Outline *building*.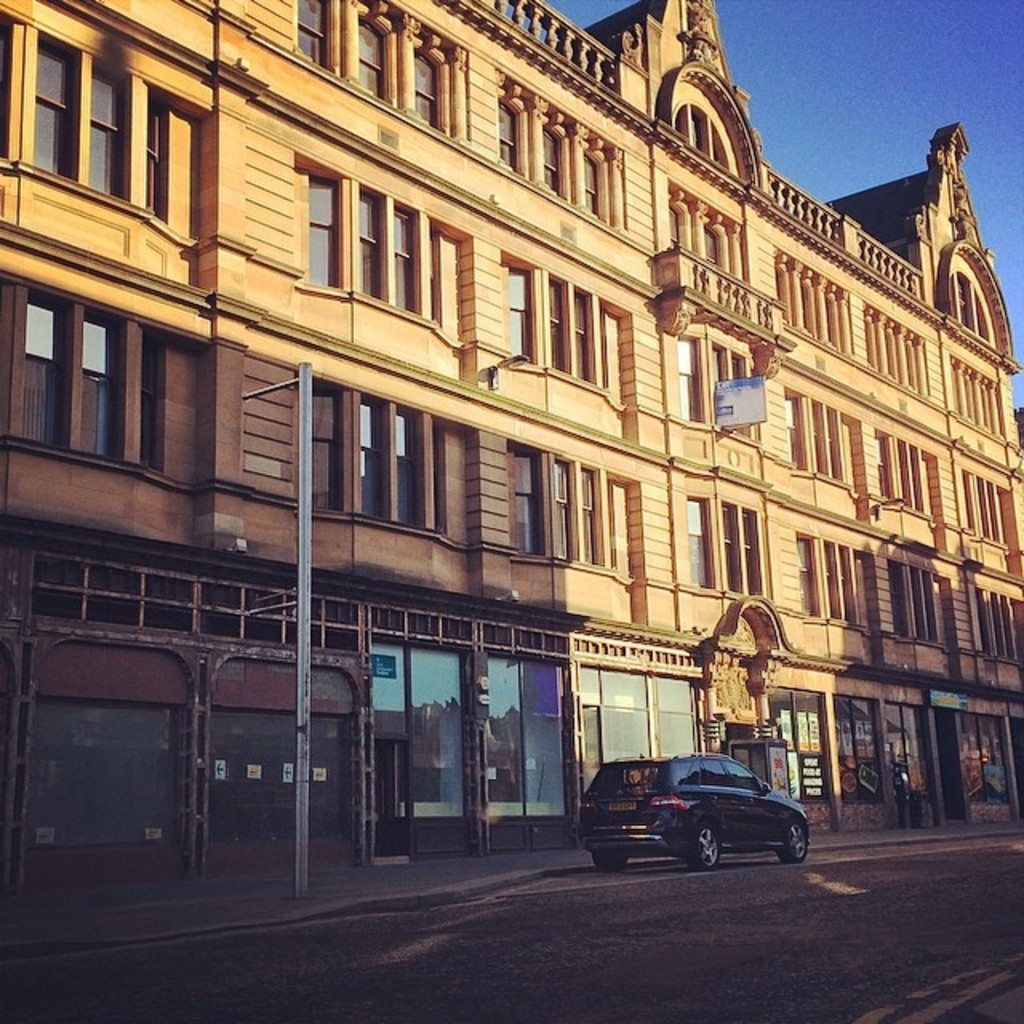
Outline: <region>0, 0, 1022, 898</region>.
